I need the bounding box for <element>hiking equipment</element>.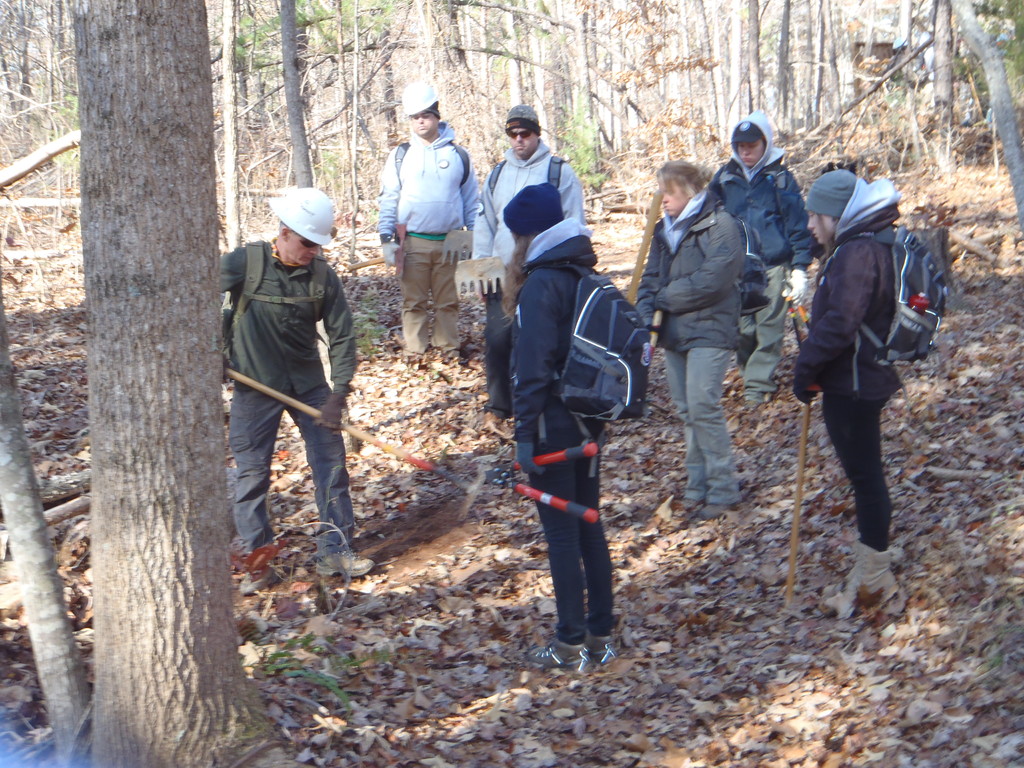
Here it is: x1=742, y1=390, x2=763, y2=409.
